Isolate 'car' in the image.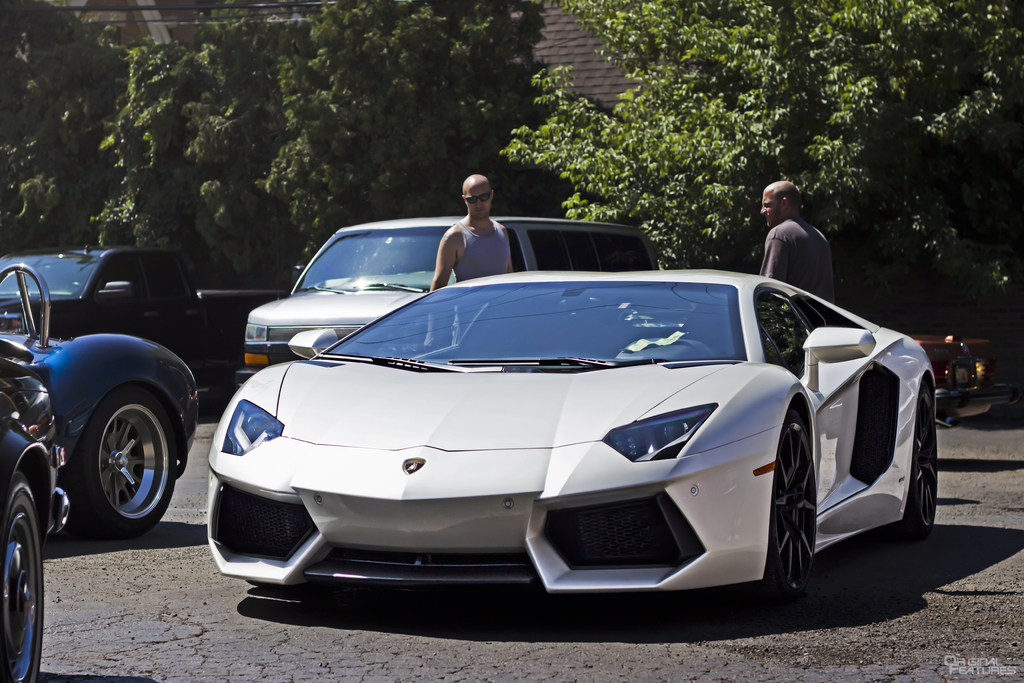
Isolated region: bbox(617, 303, 1023, 429).
